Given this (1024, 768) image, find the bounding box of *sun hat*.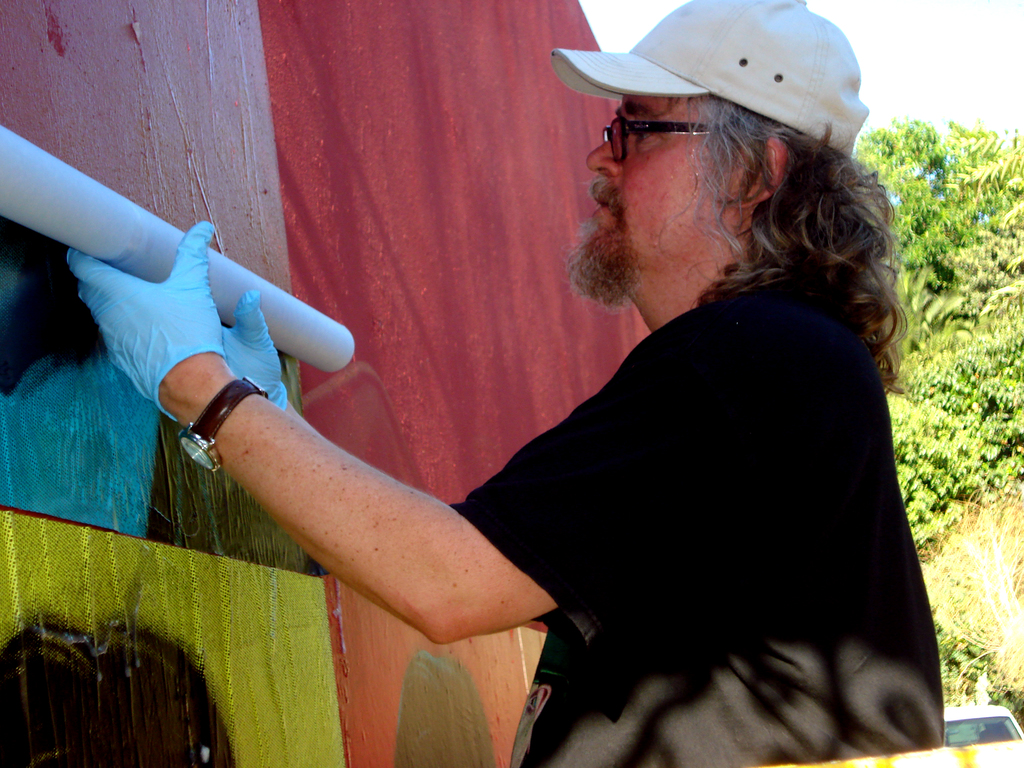
pyautogui.locateOnScreen(544, 2, 873, 166).
